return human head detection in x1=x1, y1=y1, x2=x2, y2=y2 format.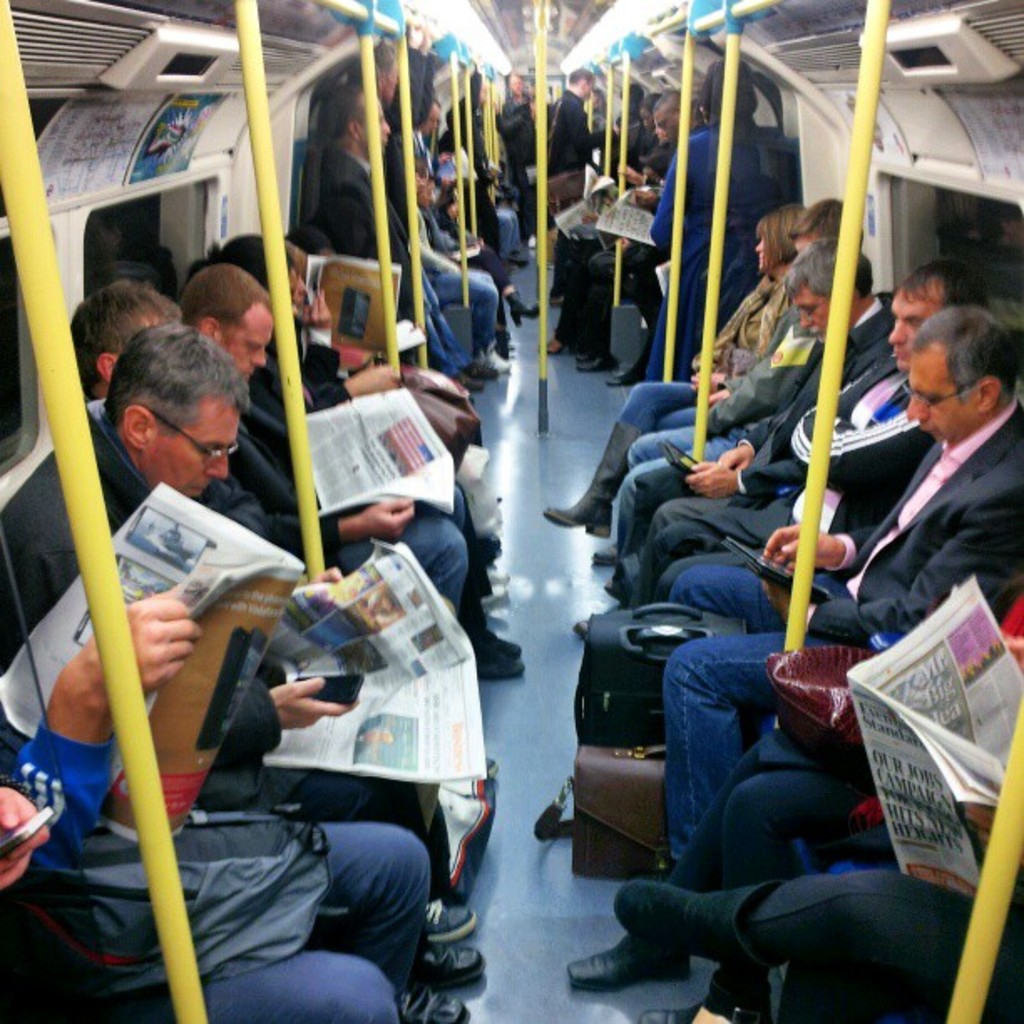
x1=333, y1=89, x2=395, y2=156.
